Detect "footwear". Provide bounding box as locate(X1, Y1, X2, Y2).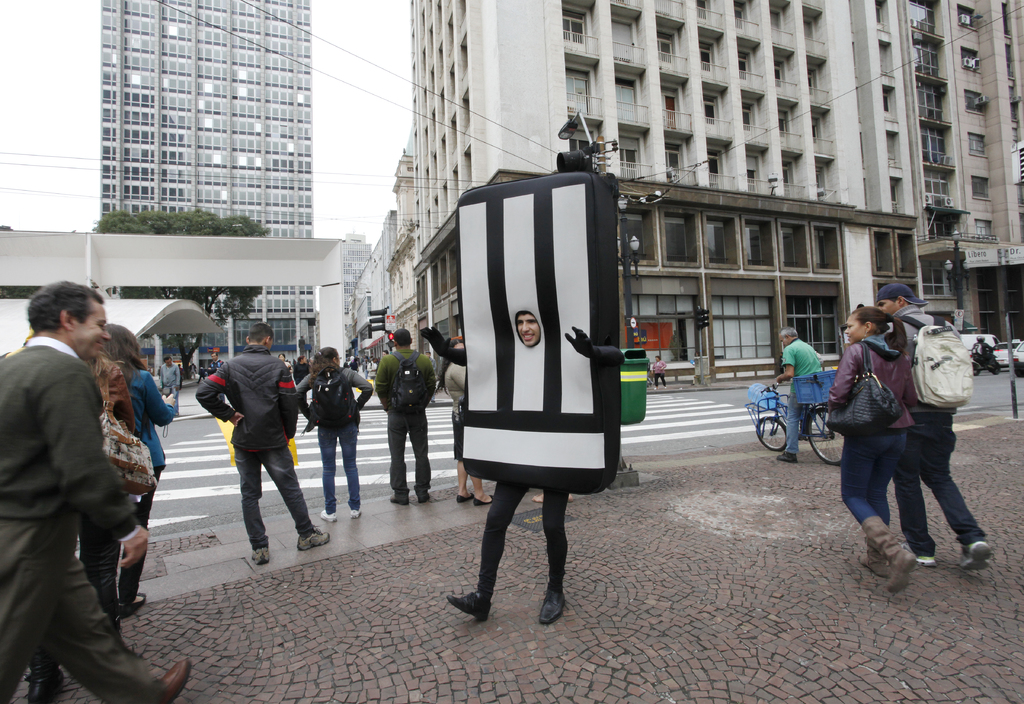
locate(476, 490, 495, 504).
